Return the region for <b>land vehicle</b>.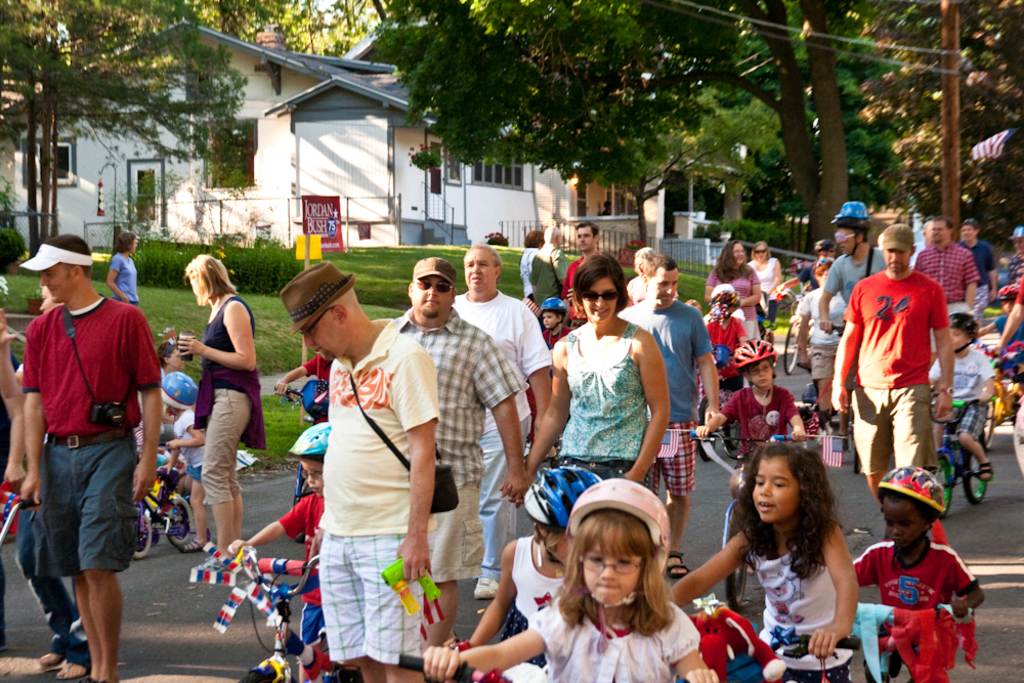
detection(695, 354, 743, 465).
